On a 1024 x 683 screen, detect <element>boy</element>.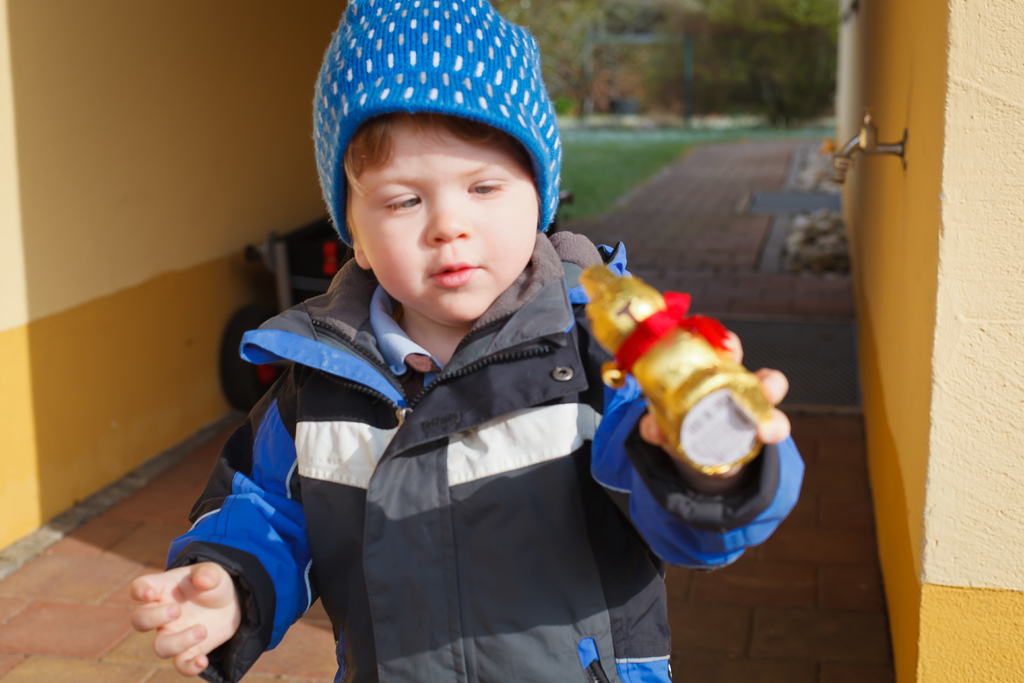
l=131, t=0, r=805, b=682.
